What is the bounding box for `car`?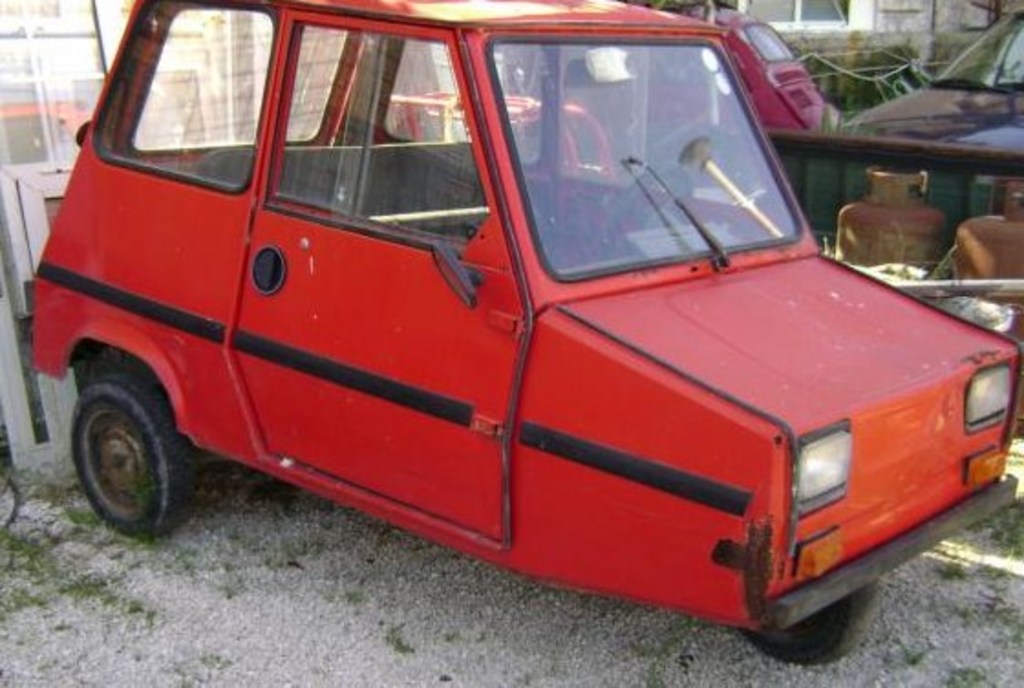
[left=15, top=0, right=1022, bottom=672].
